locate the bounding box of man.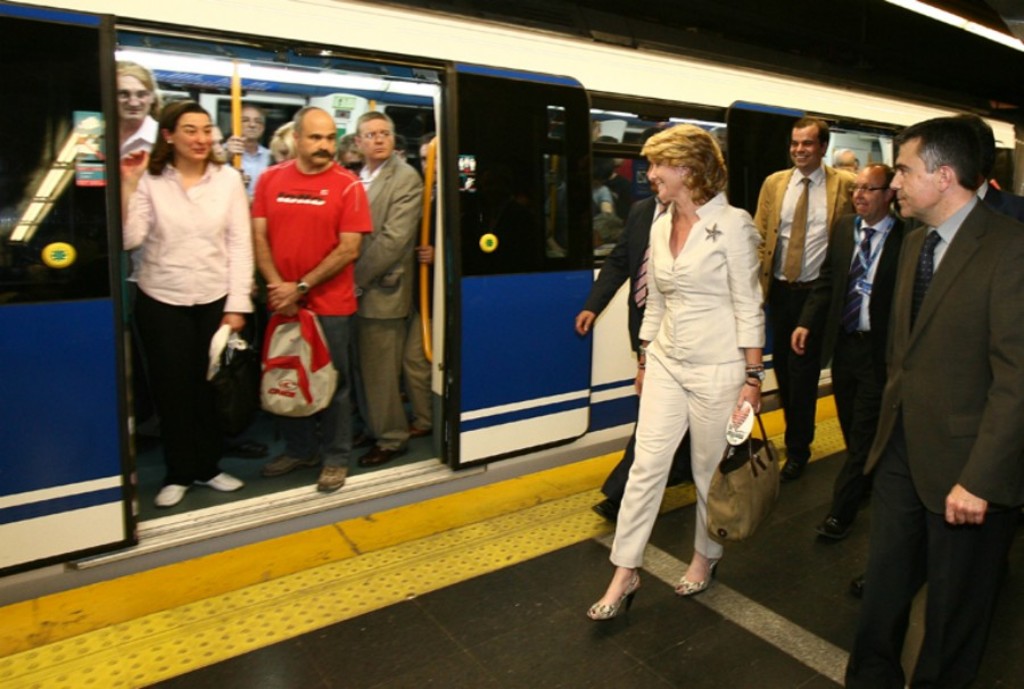
Bounding box: left=755, top=117, right=861, bottom=481.
